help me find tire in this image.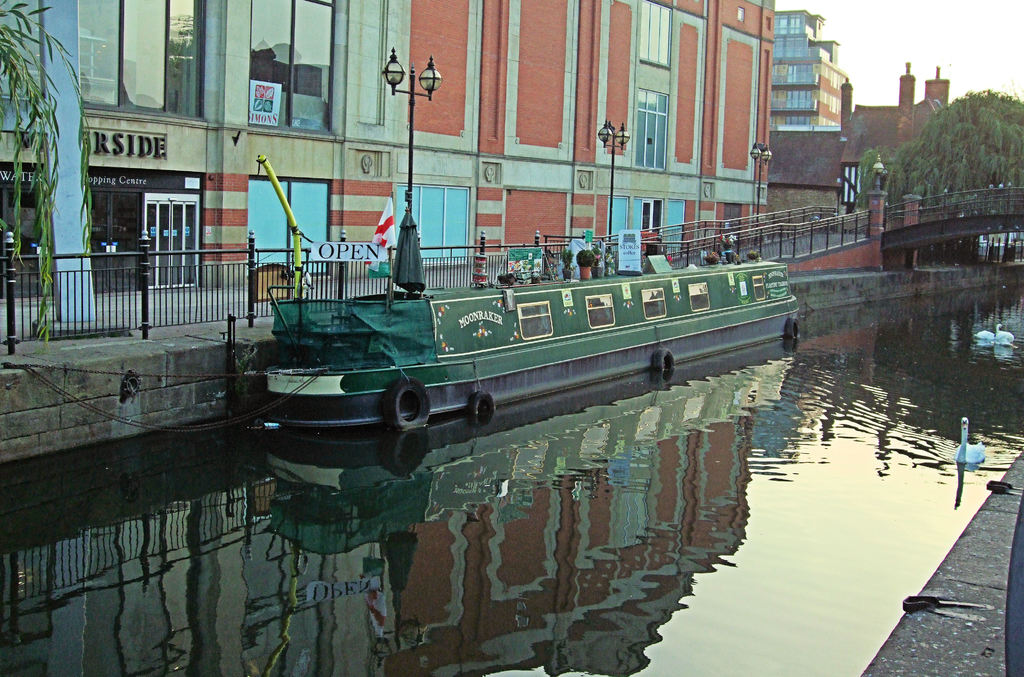
Found it: (left=650, top=343, right=678, bottom=371).
